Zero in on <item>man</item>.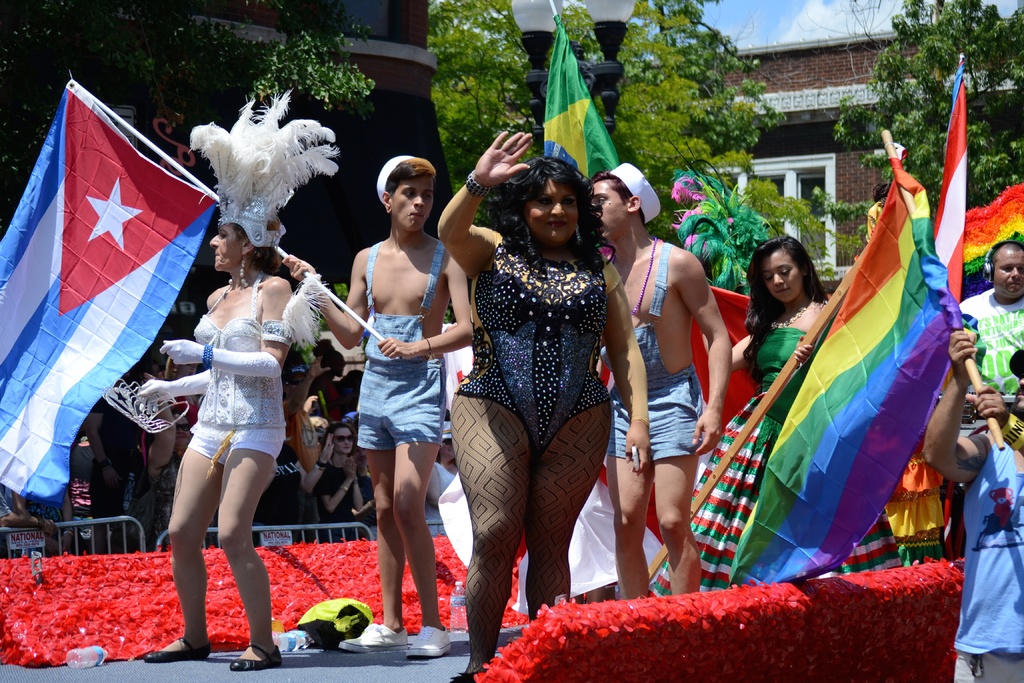
Zeroed in: 280,154,481,664.
